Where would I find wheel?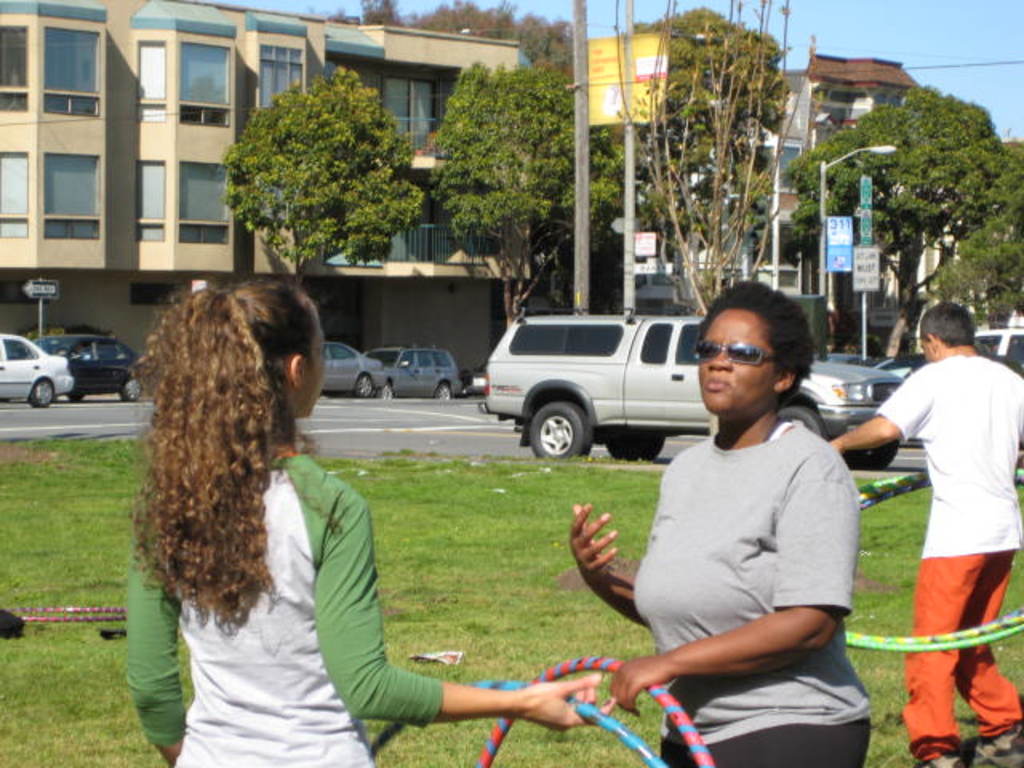
At (x1=605, y1=429, x2=667, y2=467).
